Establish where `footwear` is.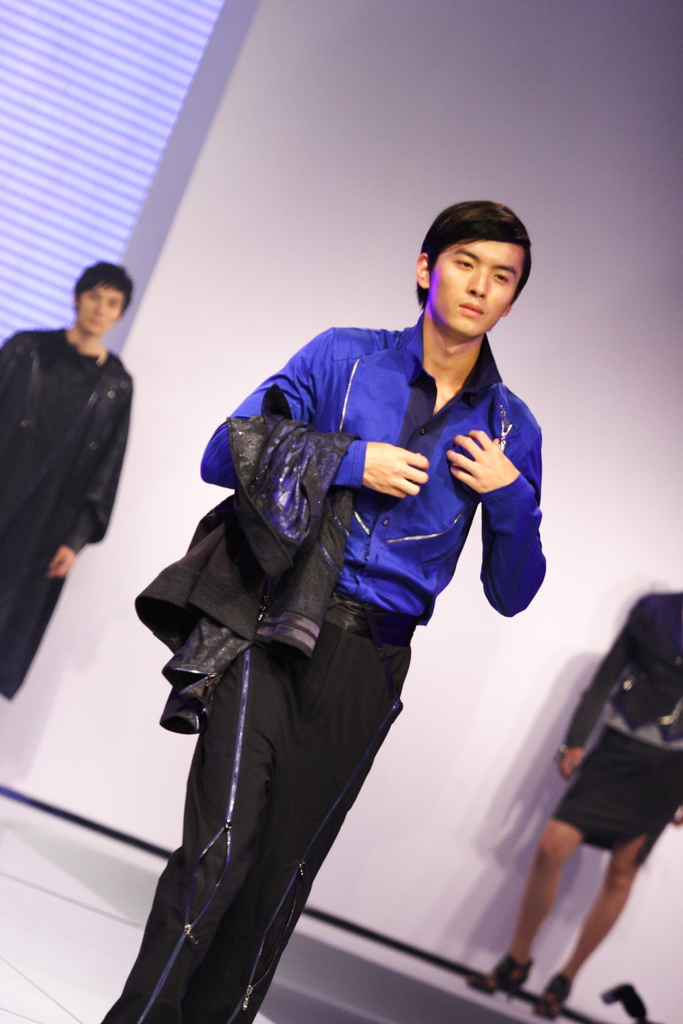
Established at {"x1": 531, "y1": 972, "x2": 577, "y2": 1022}.
